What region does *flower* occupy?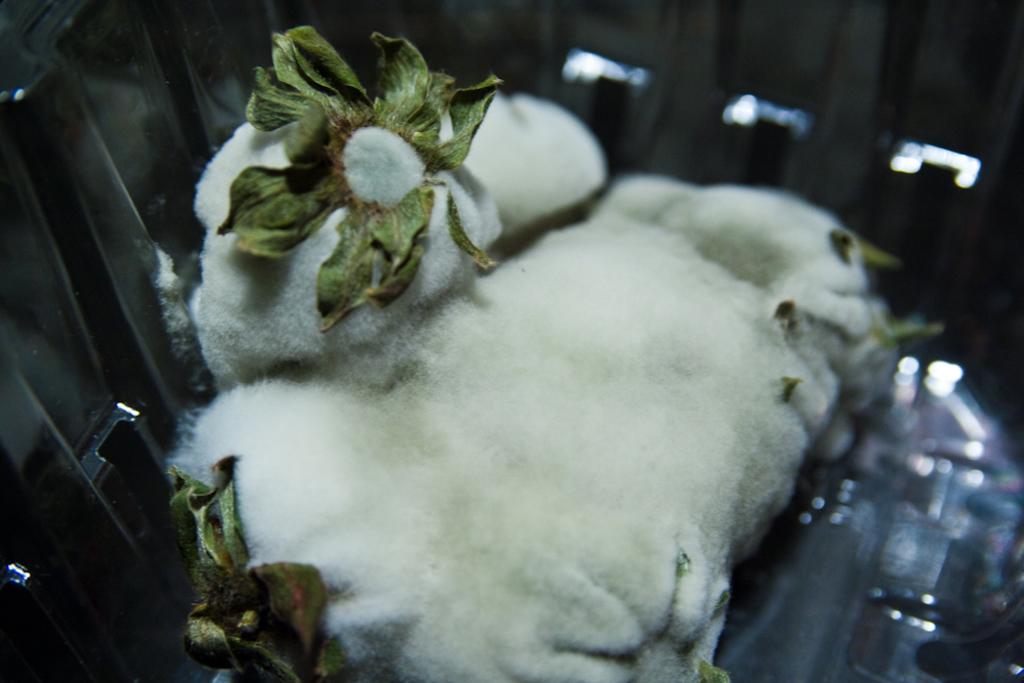
(left=198, top=29, right=502, bottom=332).
